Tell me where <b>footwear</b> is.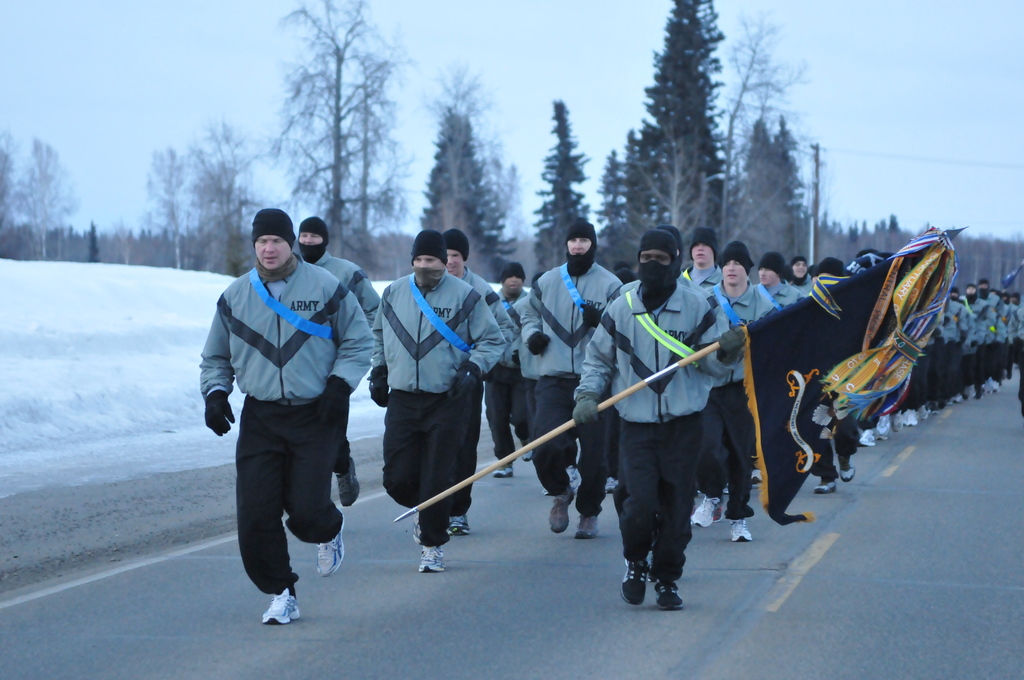
<b>footwear</b> is at Rect(519, 439, 534, 462).
